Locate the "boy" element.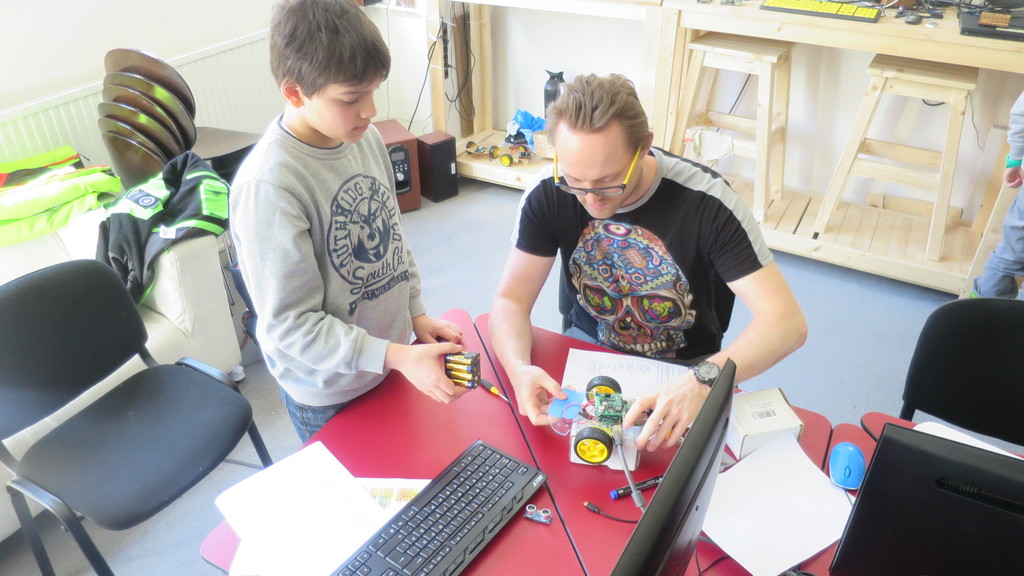
Element bbox: <box>205,1,430,484</box>.
